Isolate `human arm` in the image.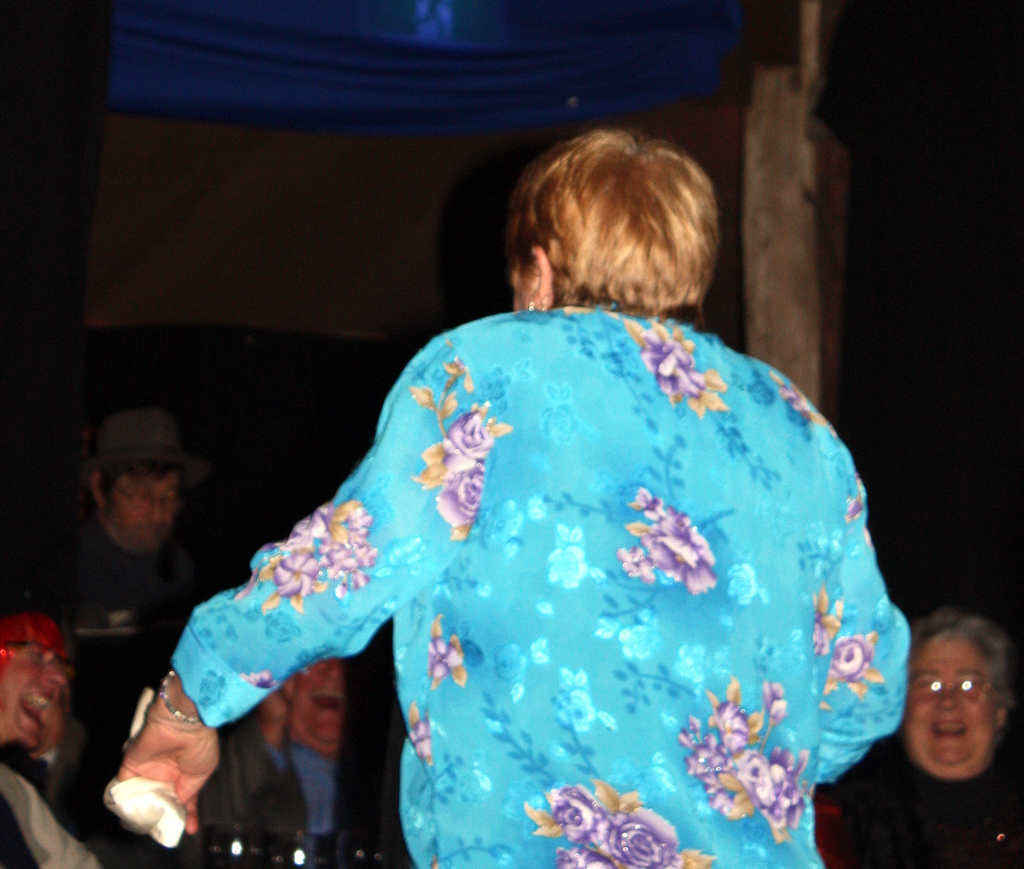
Isolated region: bbox=(130, 446, 502, 836).
